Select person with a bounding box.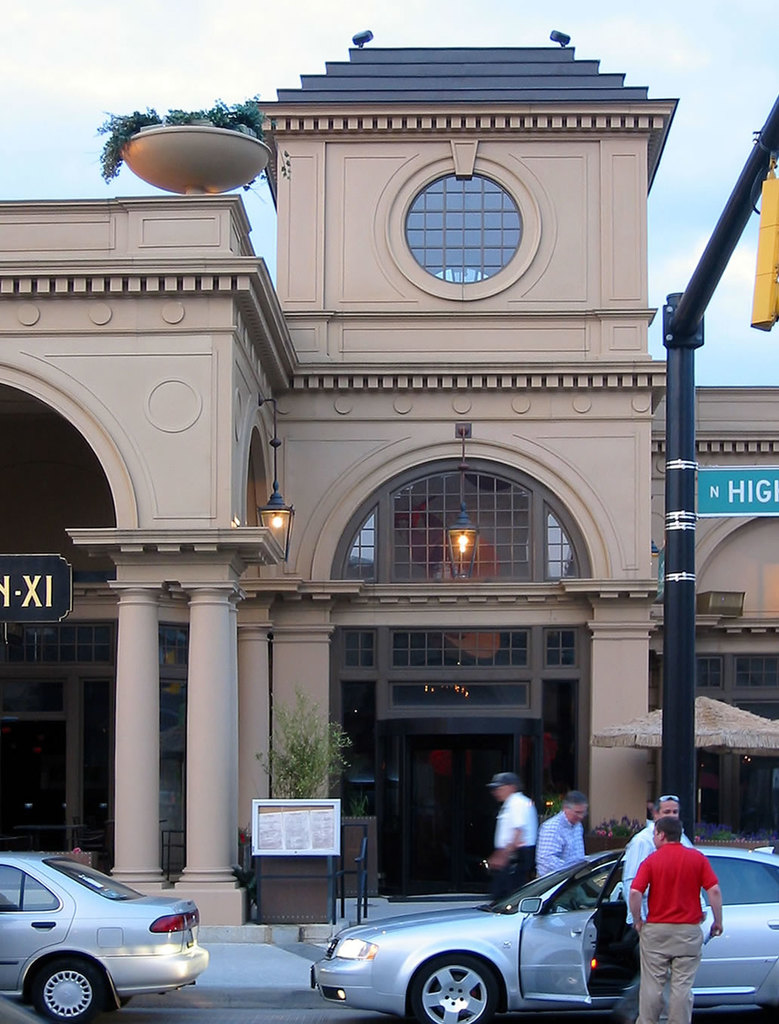
615 792 704 1023.
